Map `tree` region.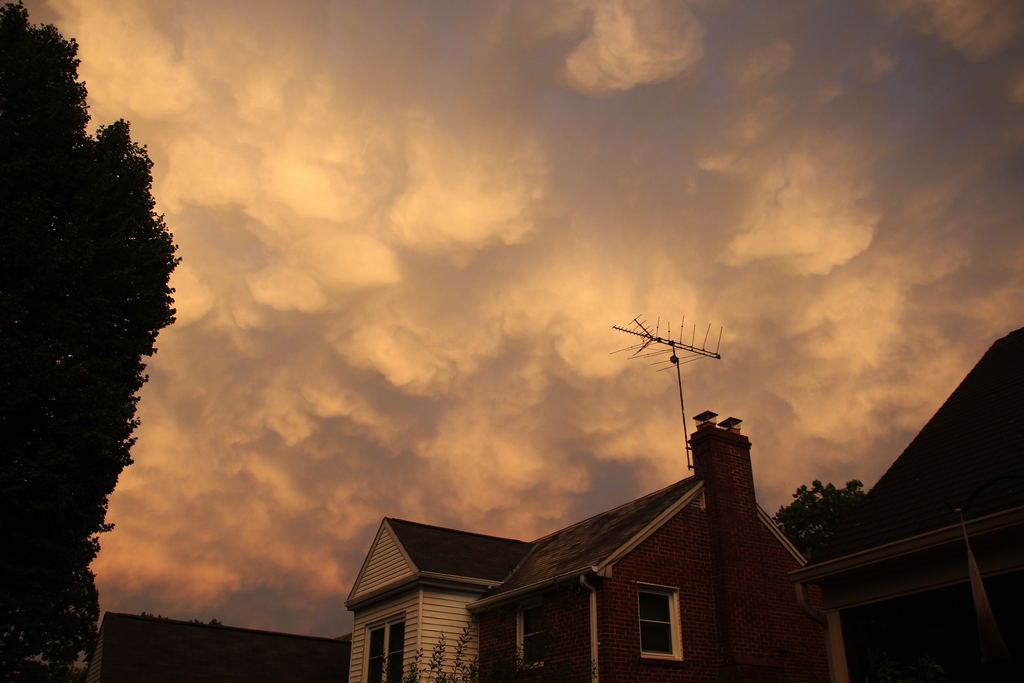
Mapped to (left=775, top=468, right=895, bottom=551).
